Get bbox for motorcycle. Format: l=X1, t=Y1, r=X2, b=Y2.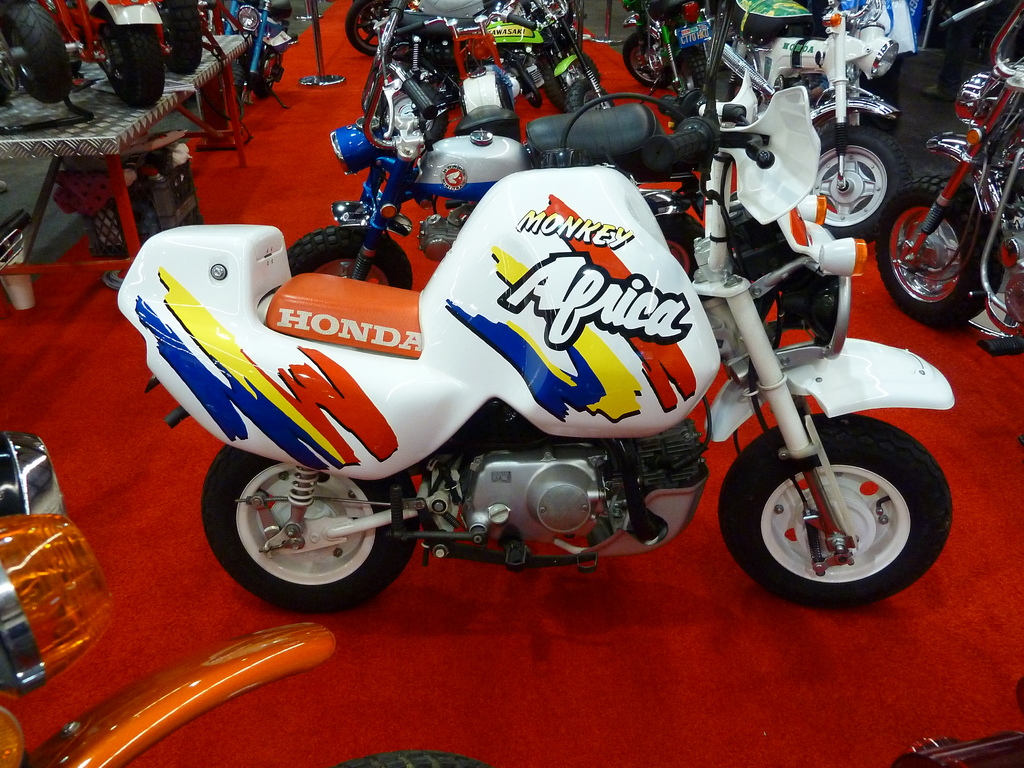
l=0, t=428, r=499, b=767.
